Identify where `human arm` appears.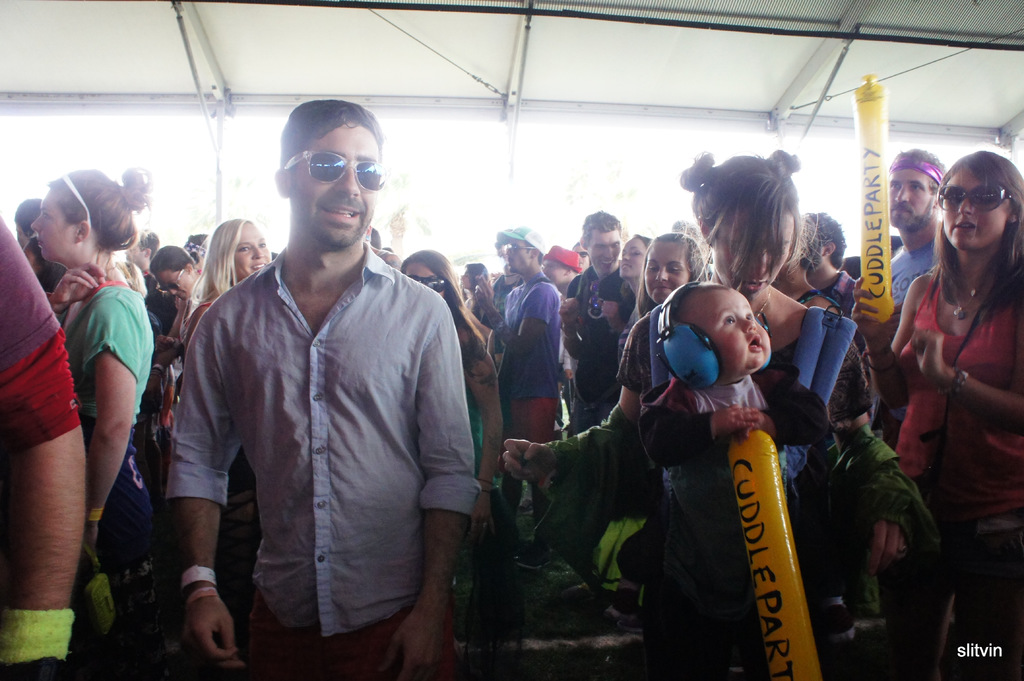
Appears at box=[460, 328, 504, 524].
